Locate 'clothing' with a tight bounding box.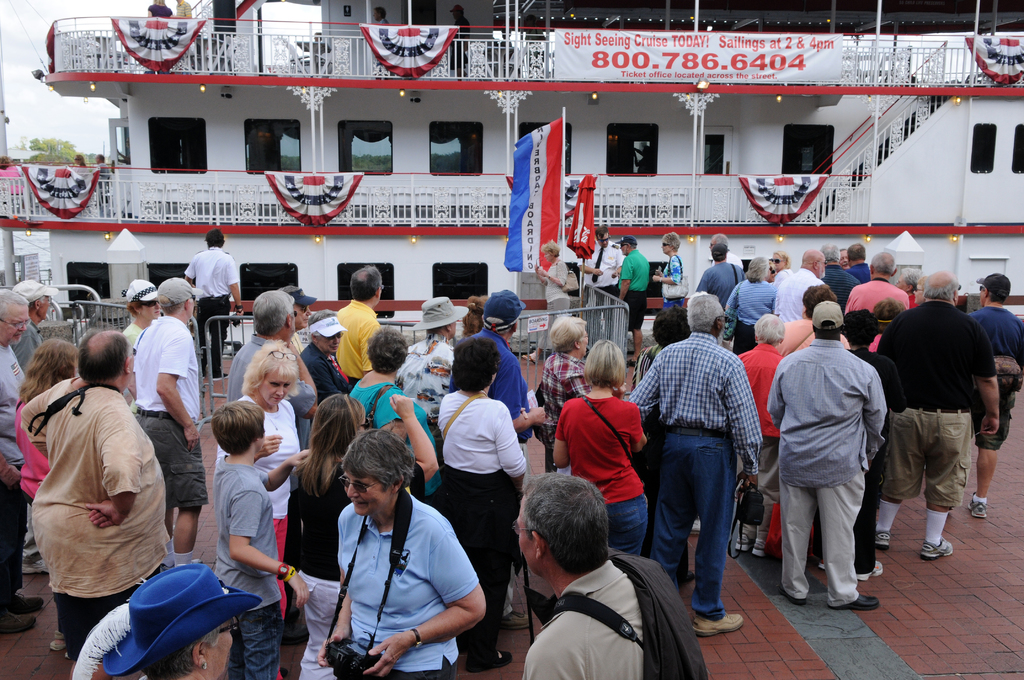
974/298/1023/469.
